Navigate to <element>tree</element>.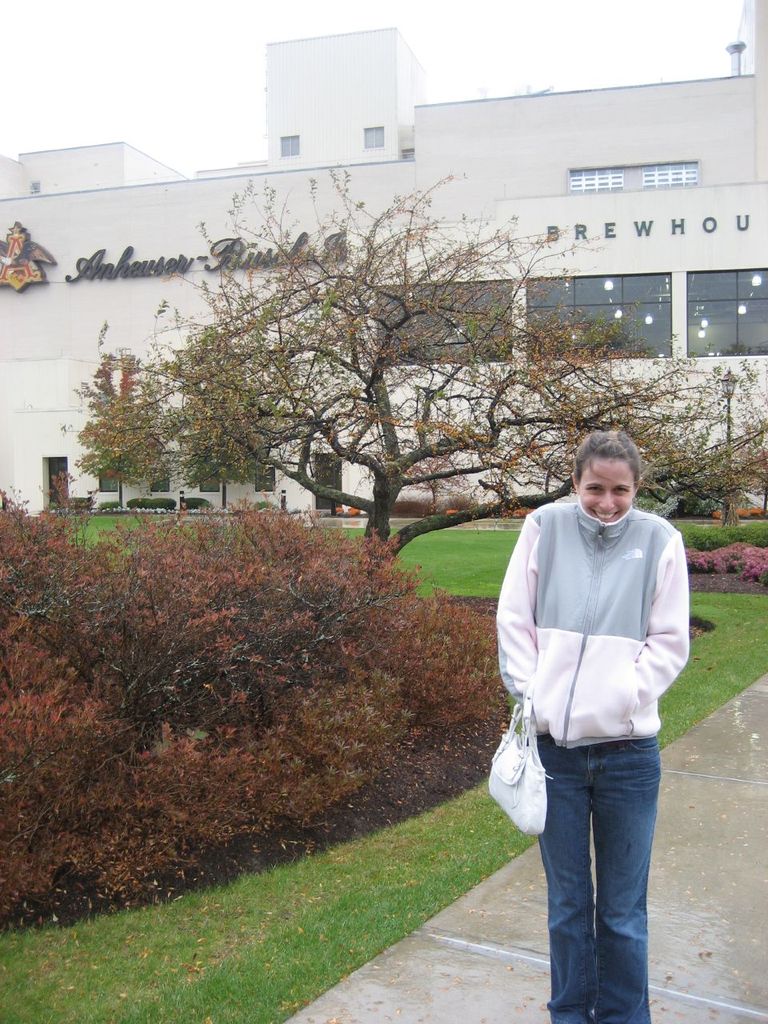
Navigation target: Rect(67, 168, 767, 563).
